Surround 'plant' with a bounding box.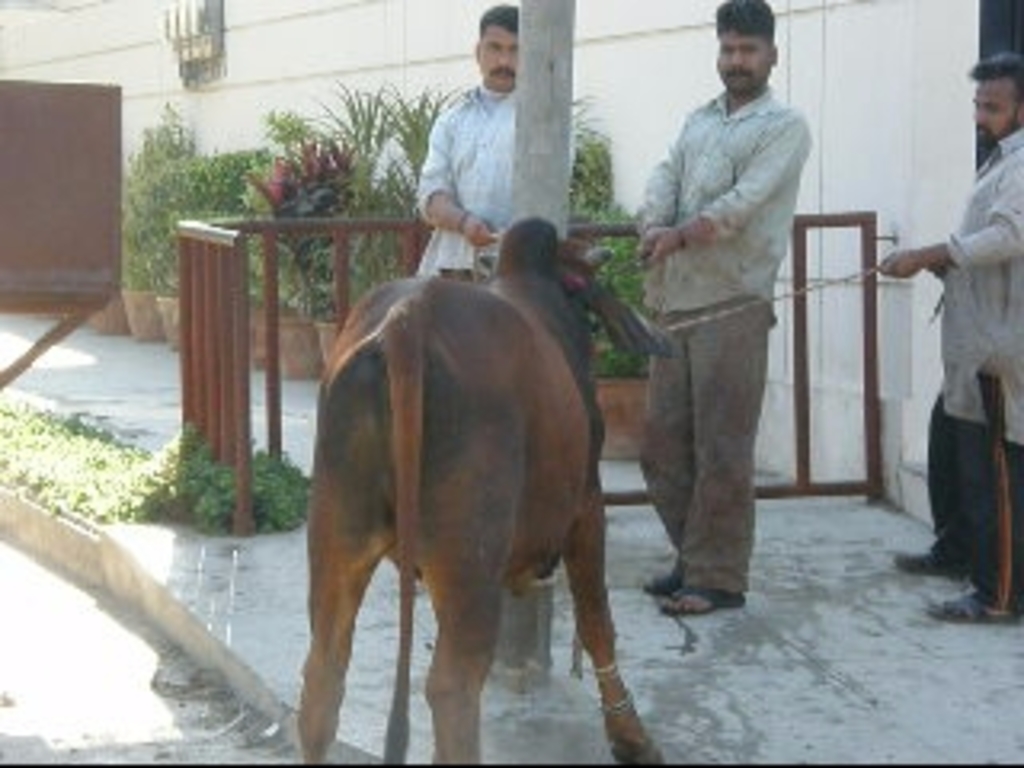
select_region(166, 416, 323, 531).
